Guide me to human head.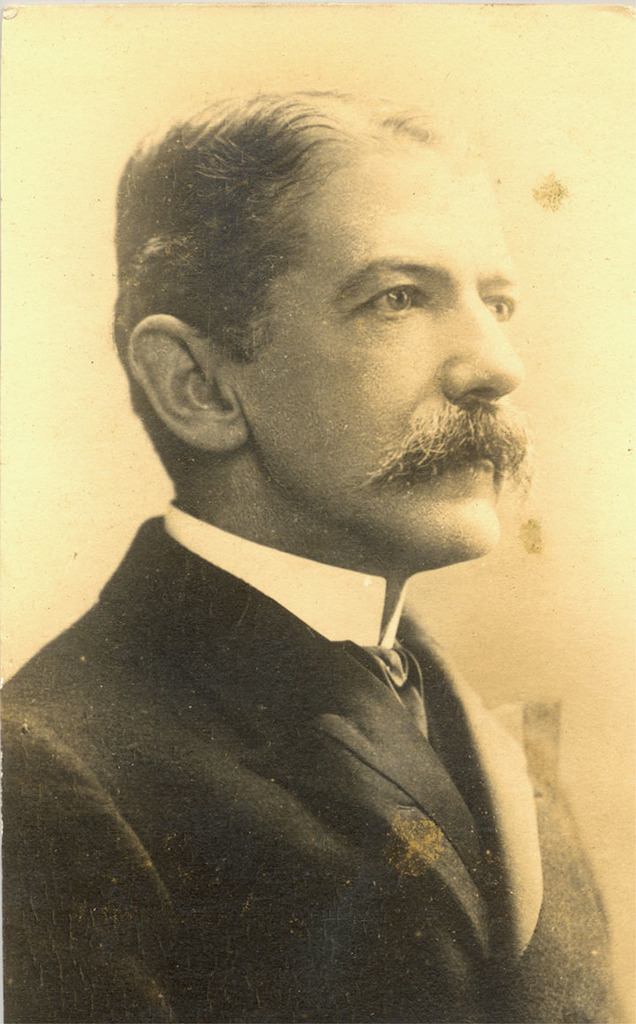
Guidance: 132/80/523/557.
